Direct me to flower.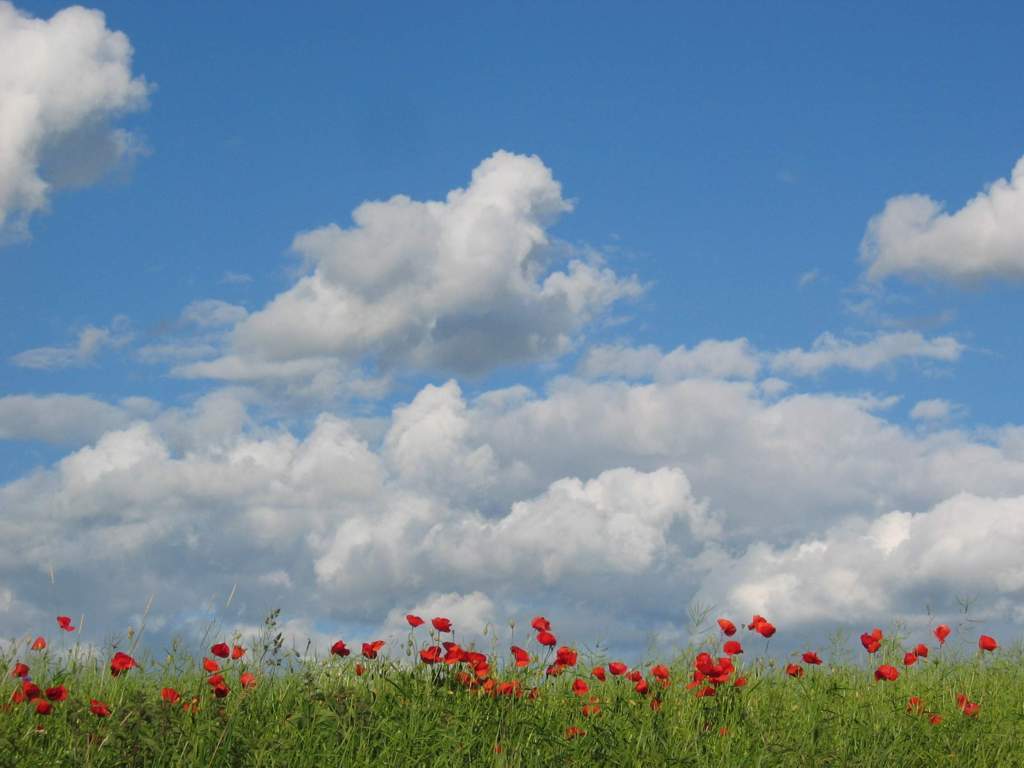
Direction: 214:682:228:696.
